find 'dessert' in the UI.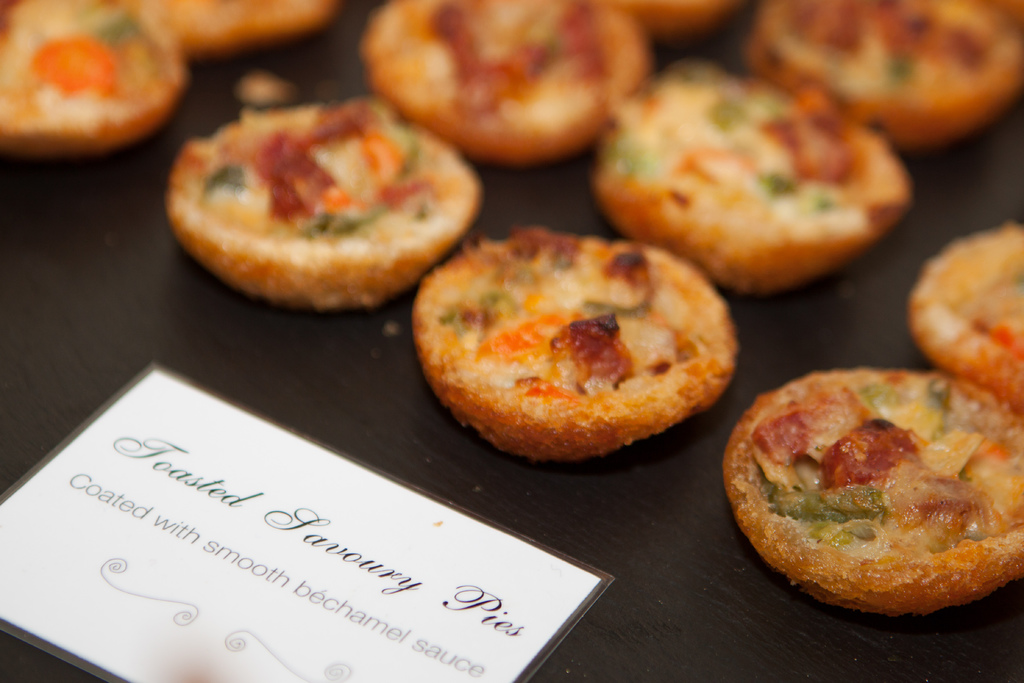
UI element at left=163, top=90, right=483, bottom=315.
